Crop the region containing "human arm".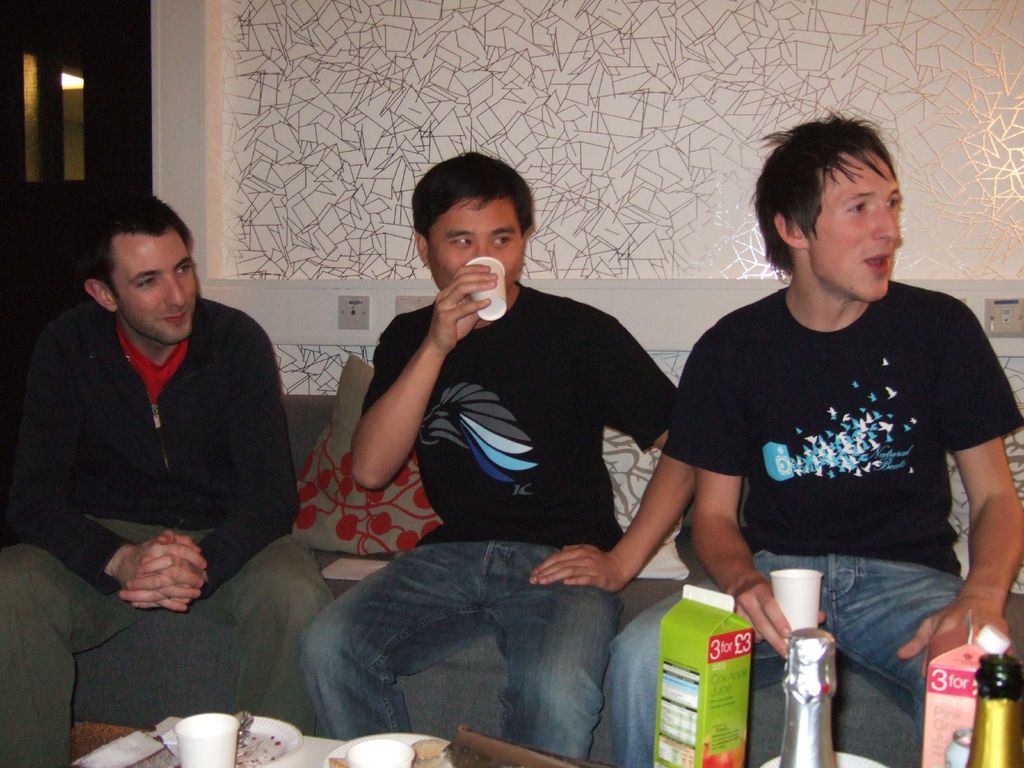
Crop region: (3,324,186,595).
